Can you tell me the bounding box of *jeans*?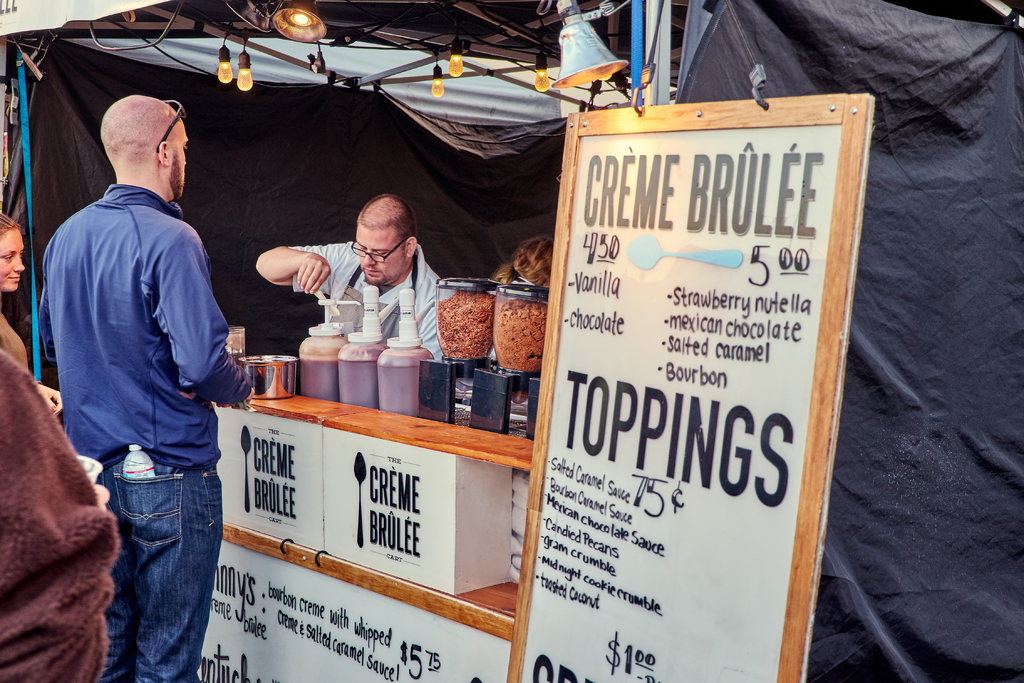
<bbox>101, 439, 218, 676</bbox>.
